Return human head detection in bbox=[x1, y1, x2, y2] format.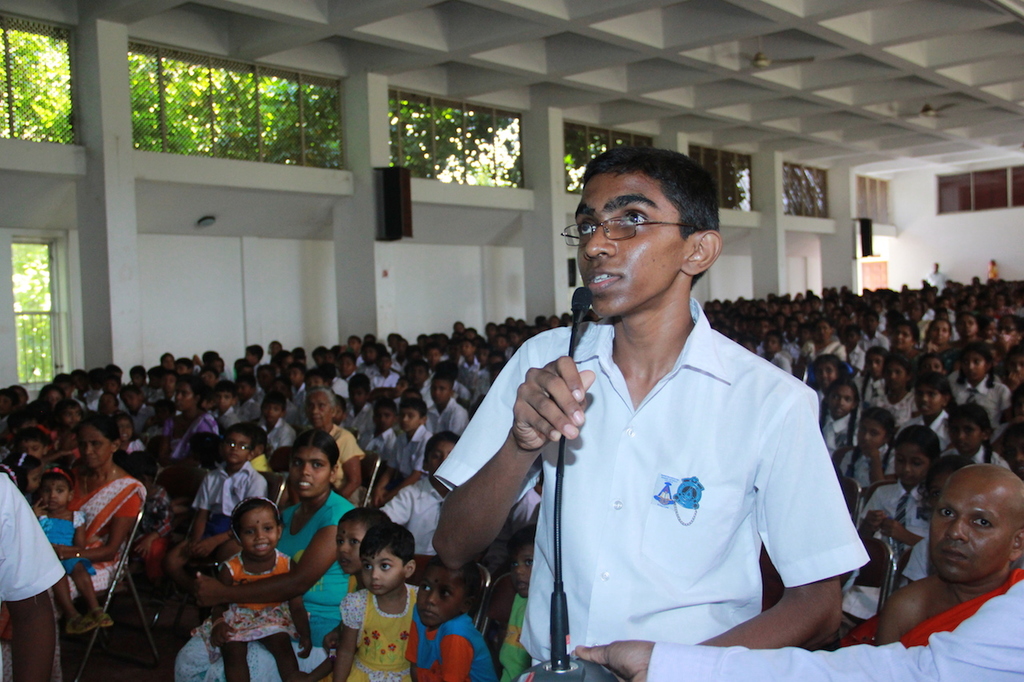
bbox=[935, 298, 952, 310].
